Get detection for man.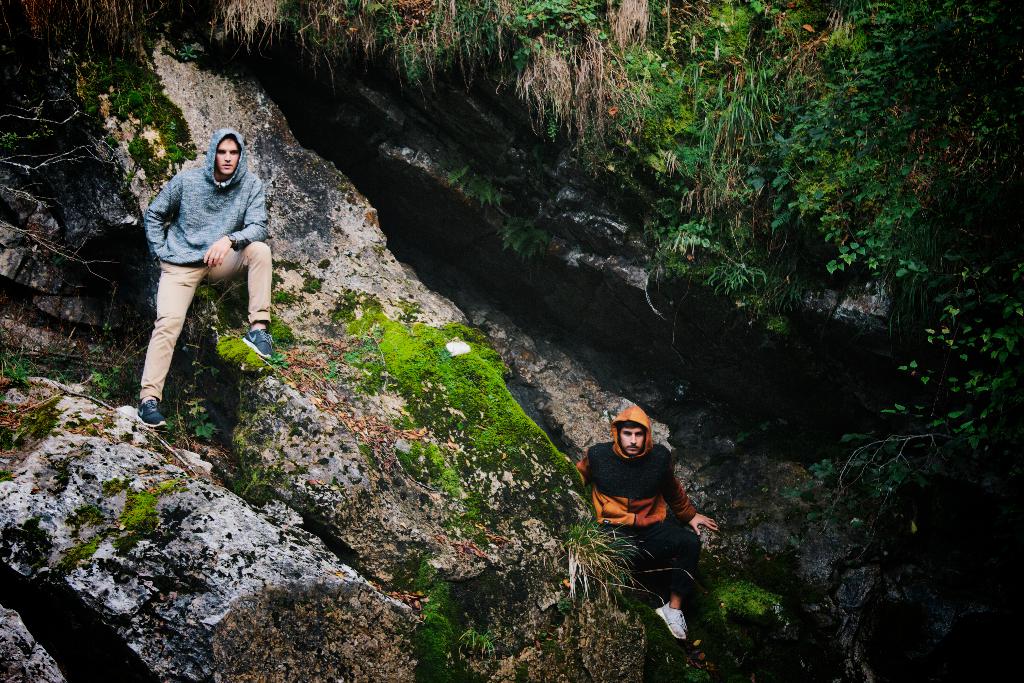
Detection: bbox=[115, 104, 287, 436].
